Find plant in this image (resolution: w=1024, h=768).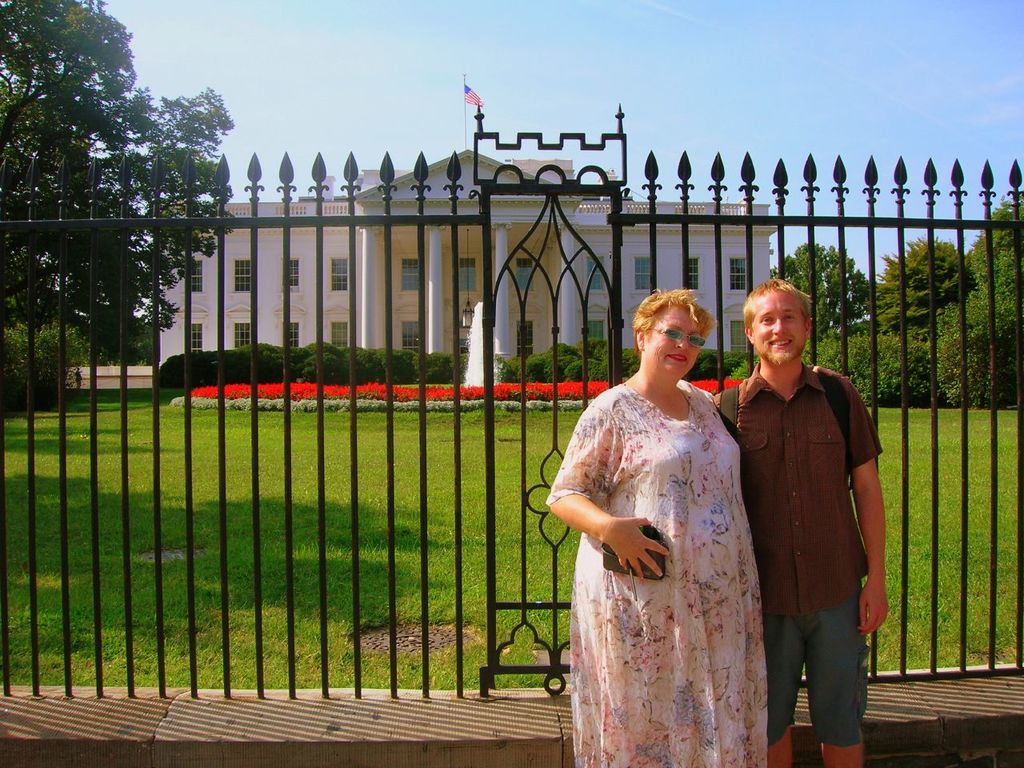
box=[163, 394, 614, 417].
